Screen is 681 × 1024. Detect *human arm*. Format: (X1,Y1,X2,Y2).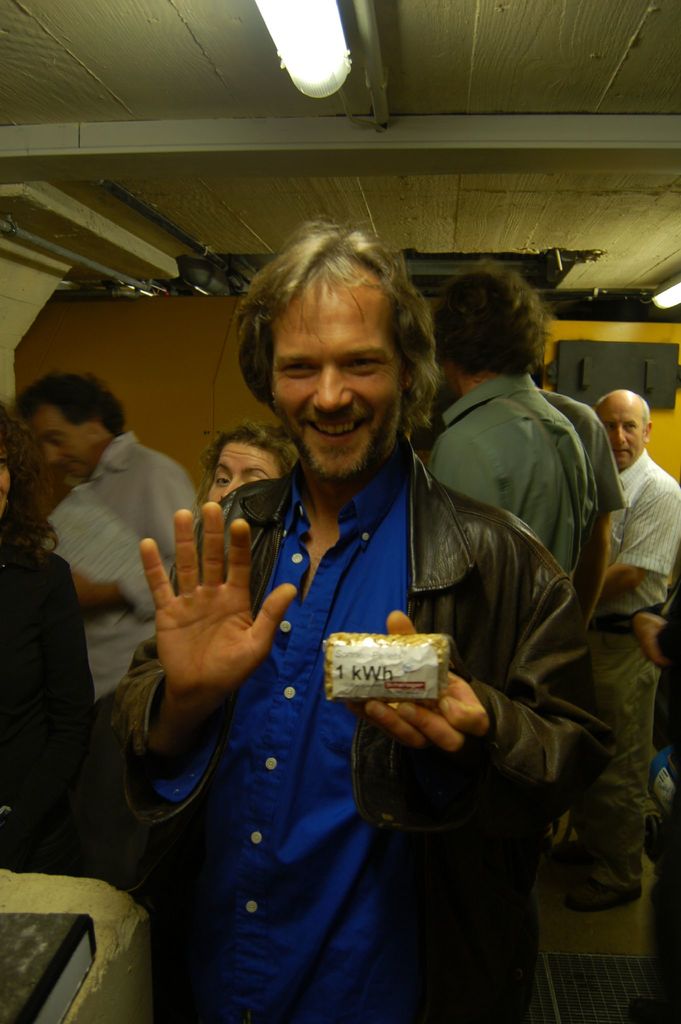
(562,419,632,630).
